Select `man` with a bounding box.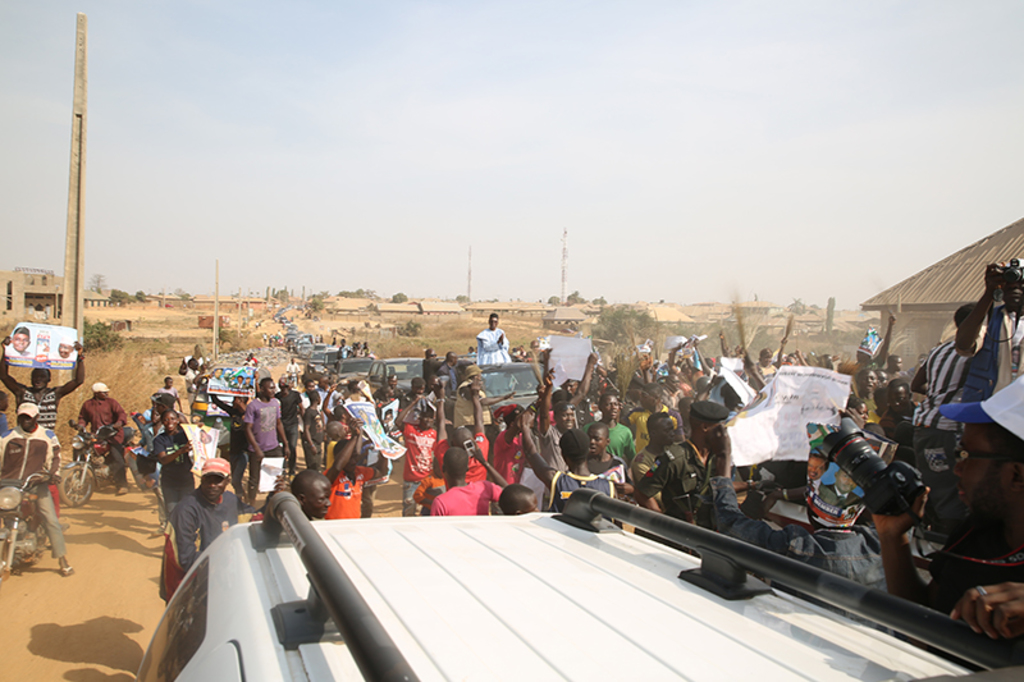
[168, 473, 232, 576].
